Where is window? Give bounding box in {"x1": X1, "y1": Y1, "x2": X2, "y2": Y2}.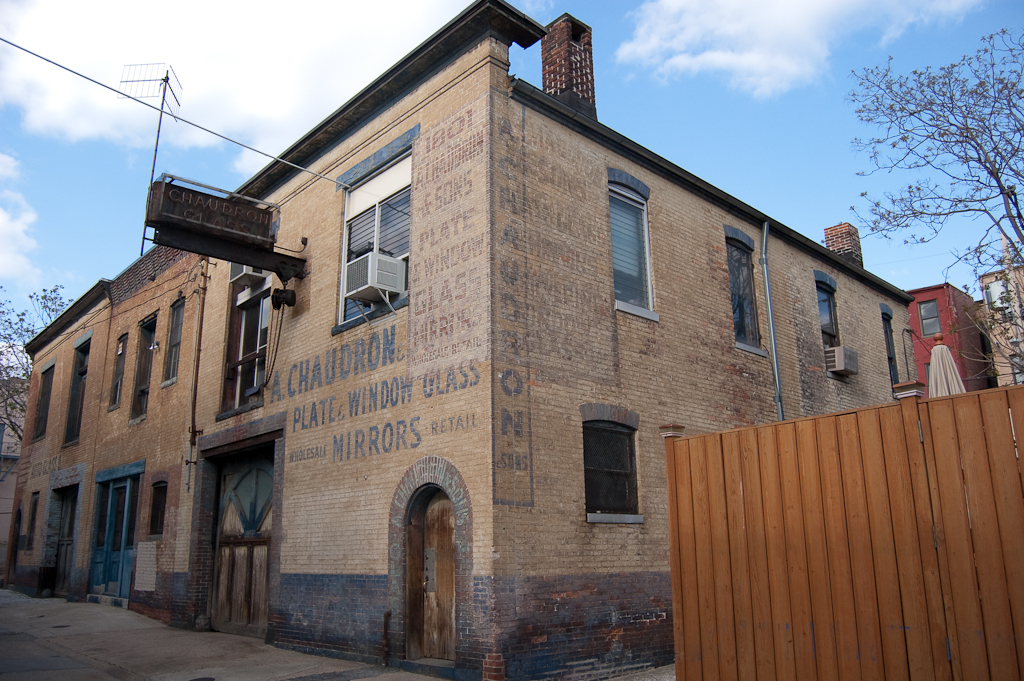
{"x1": 21, "y1": 492, "x2": 44, "y2": 543}.
